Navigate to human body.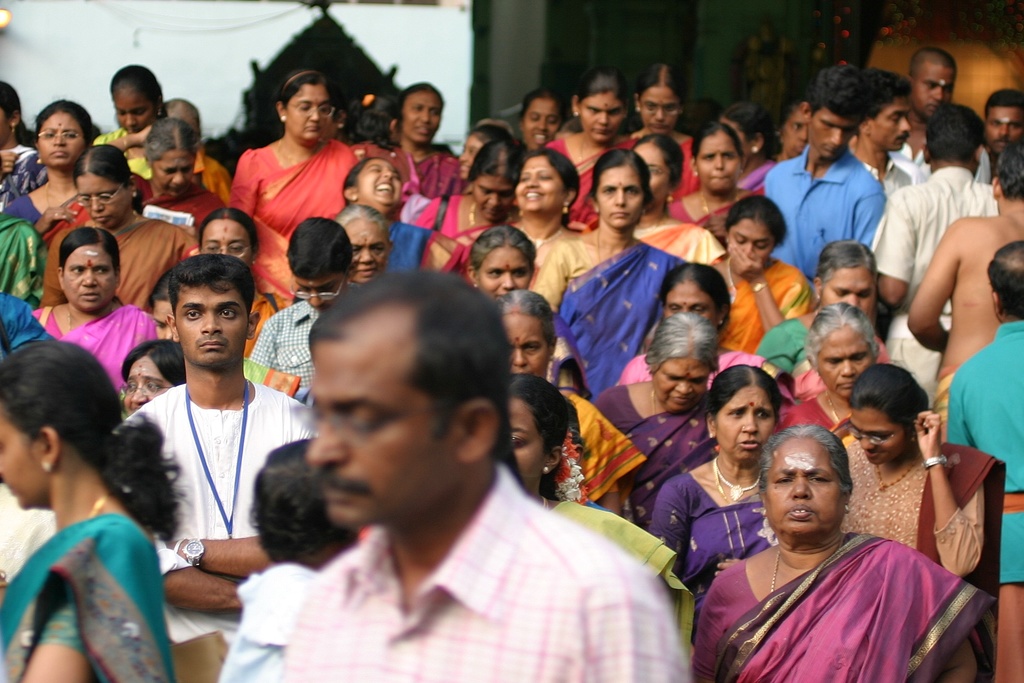
Navigation target: <region>618, 319, 730, 503</region>.
